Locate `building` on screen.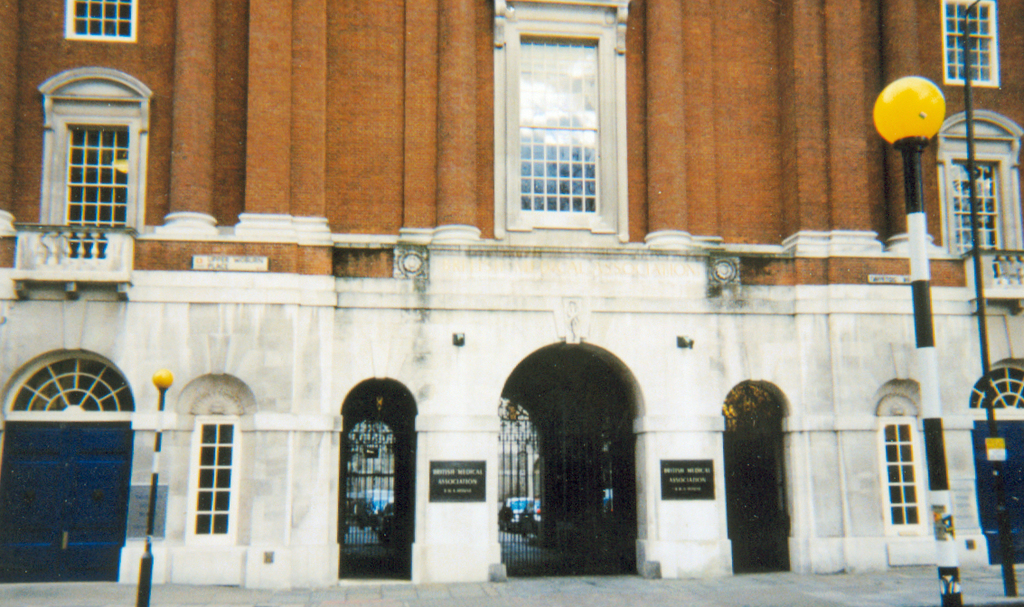
On screen at [0, 0, 1023, 606].
